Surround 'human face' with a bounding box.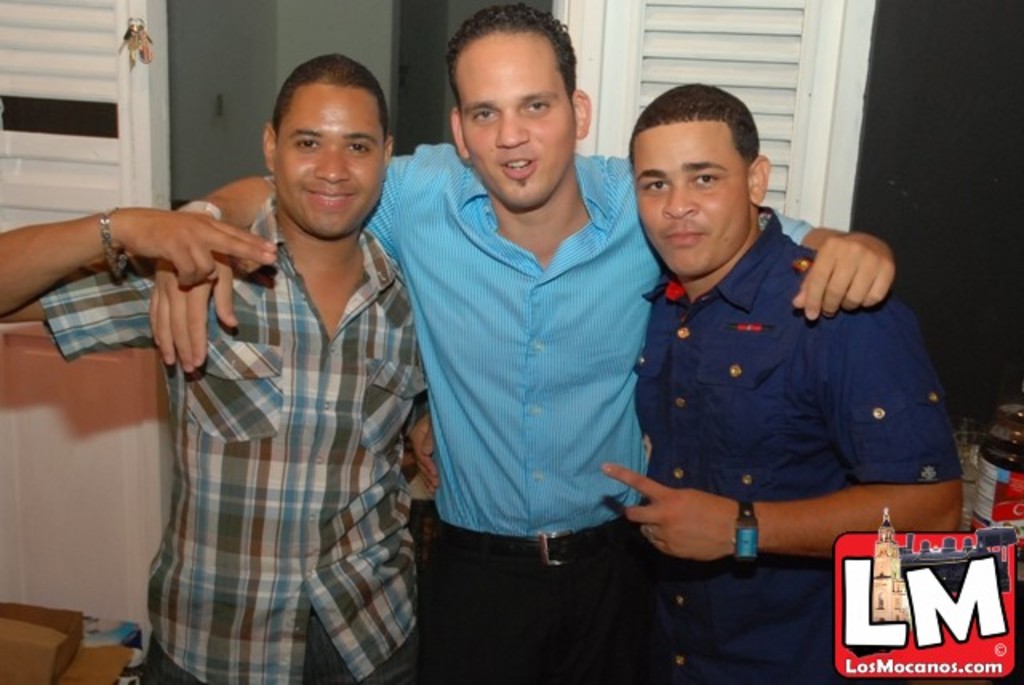
(629,118,752,278).
